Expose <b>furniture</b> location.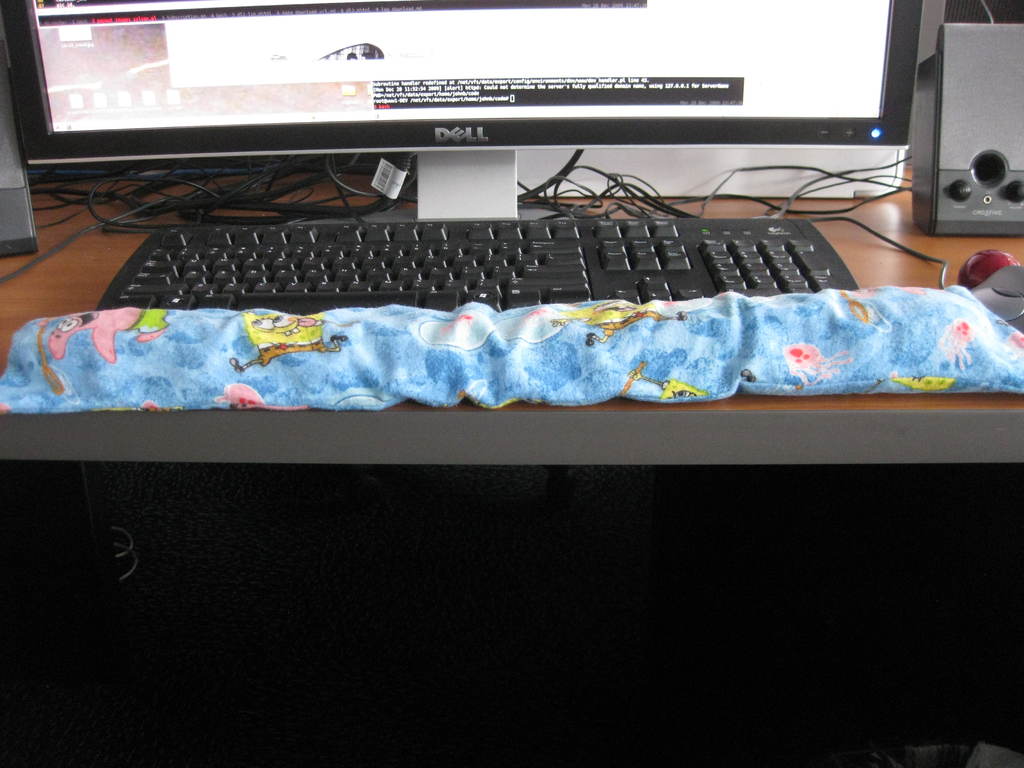
Exposed at select_region(0, 164, 1023, 464).
